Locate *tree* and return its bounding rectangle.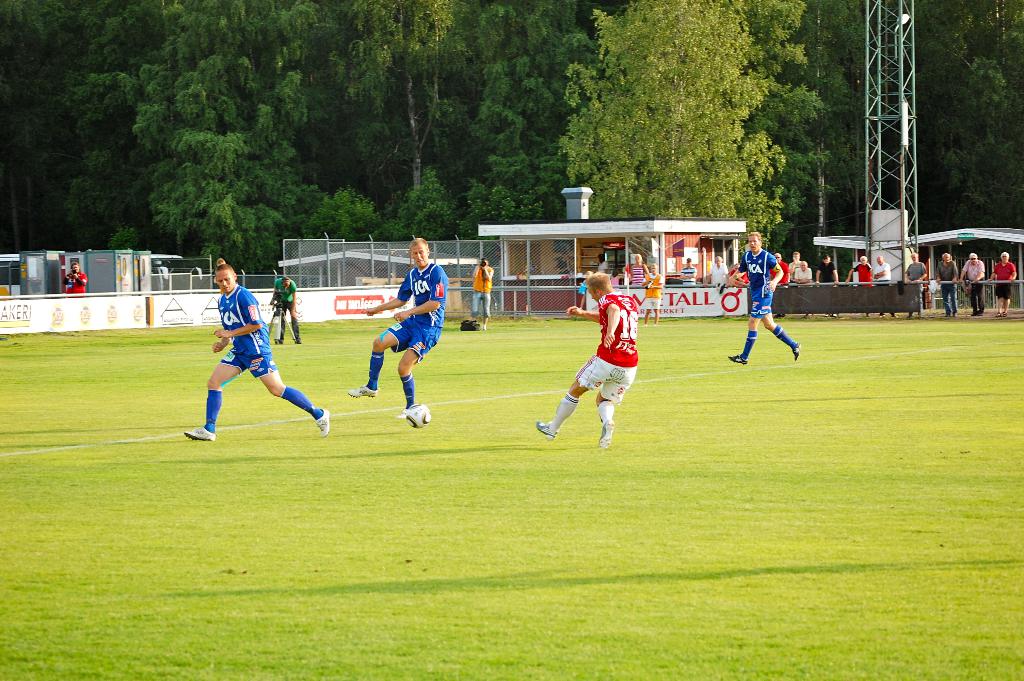
0 0 315 281.
